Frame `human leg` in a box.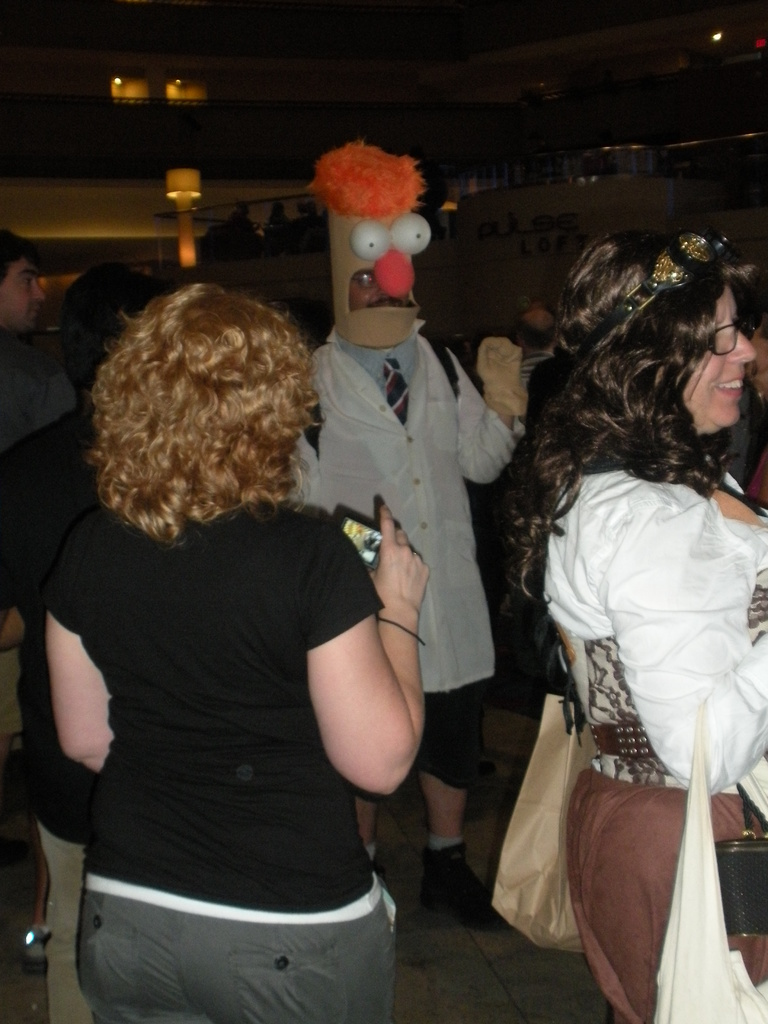
[left=358, top=780, right=380, bottom=865].
